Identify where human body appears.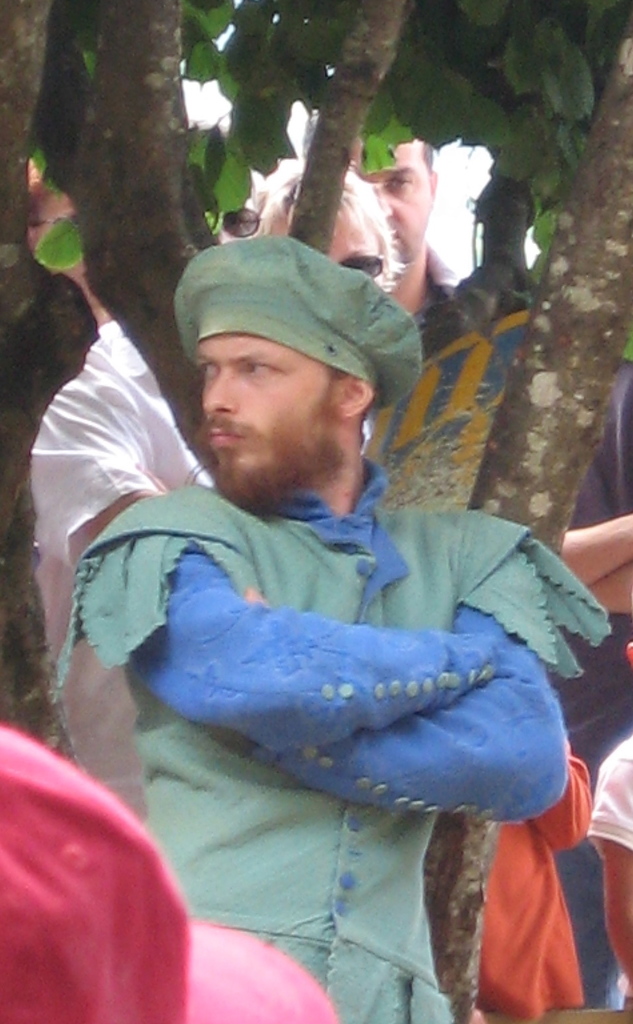
Appears at l=23, t=218, r=616, b=1011.
